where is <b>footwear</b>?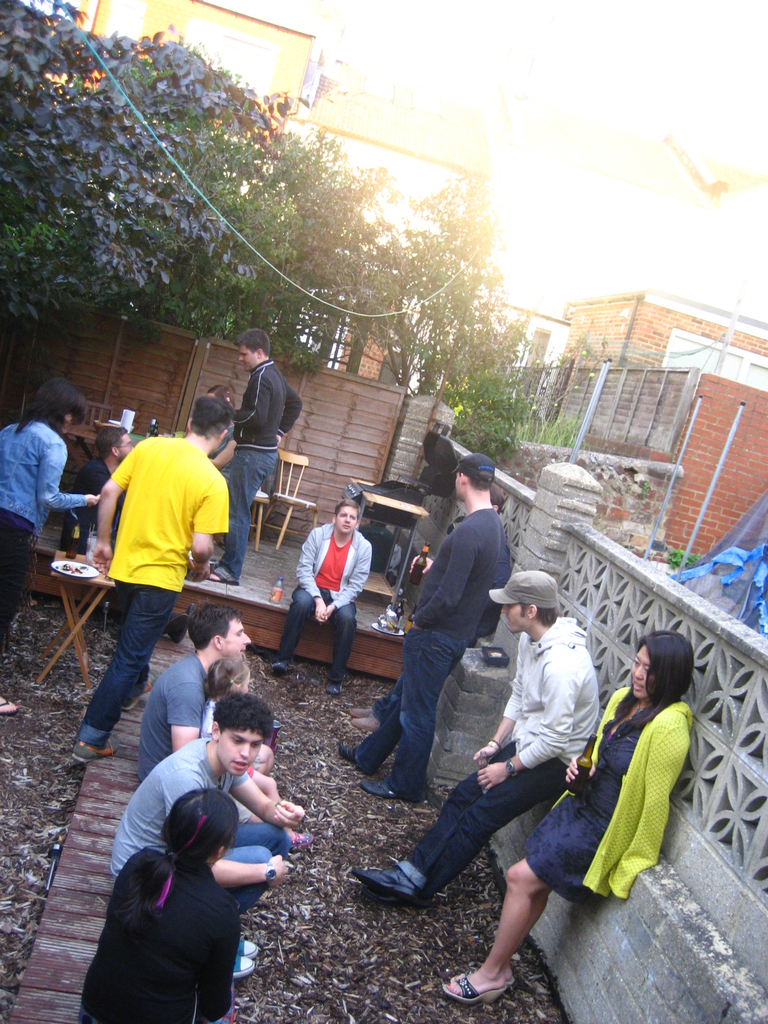
select_region(444, 989, 503, 1005).
